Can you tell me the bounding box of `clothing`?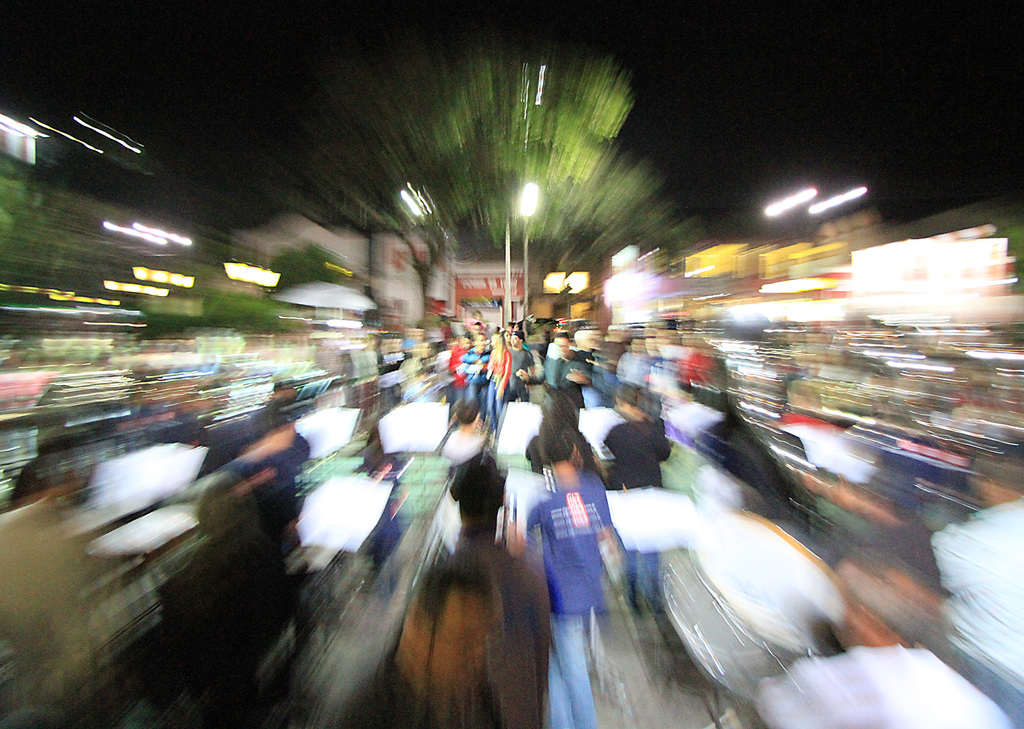
x1=935 y1=495 x2=1023 y2=728.
